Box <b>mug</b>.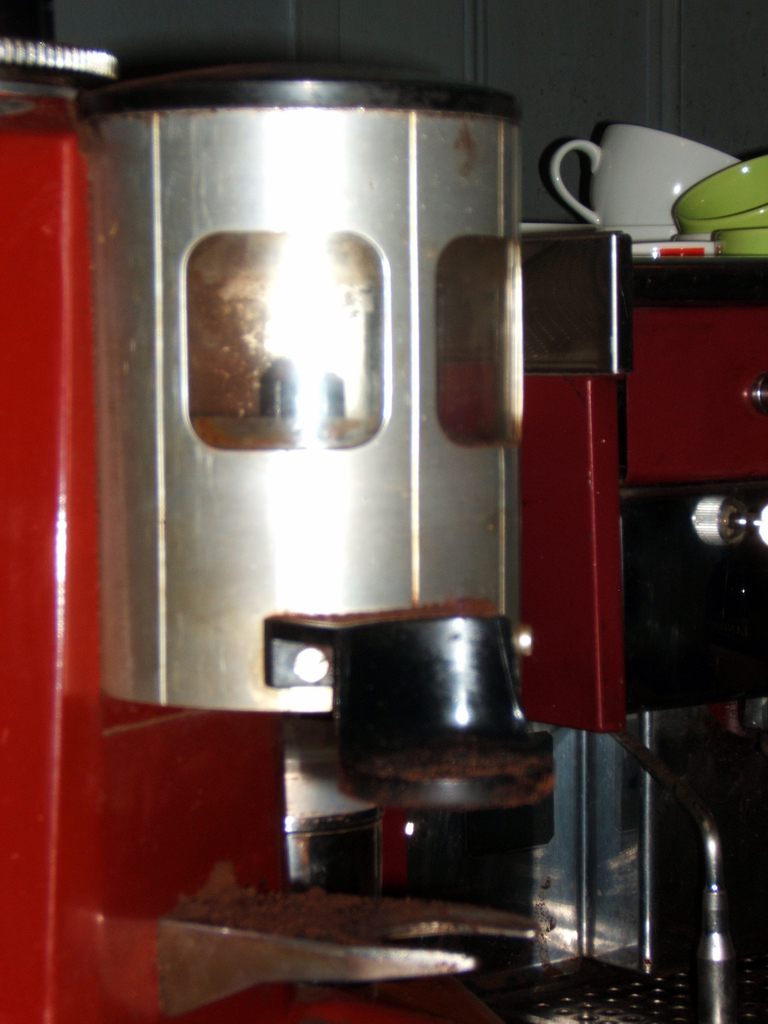
left=673, top=155, right=767, bottom=237.
